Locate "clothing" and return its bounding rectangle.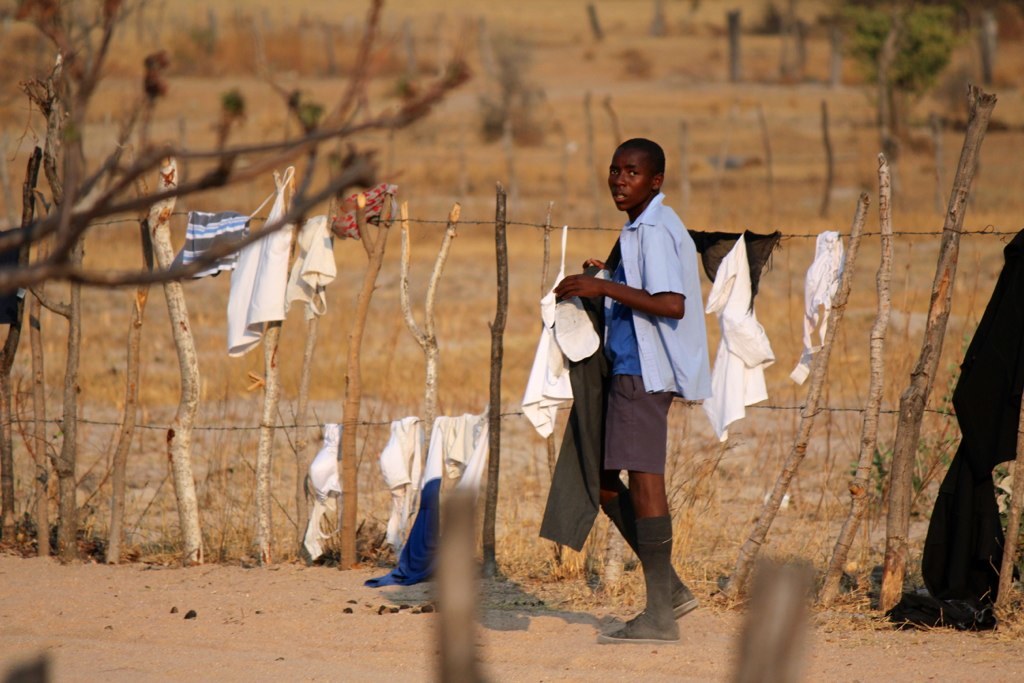
bbox=(174, 208, 255, 281).
